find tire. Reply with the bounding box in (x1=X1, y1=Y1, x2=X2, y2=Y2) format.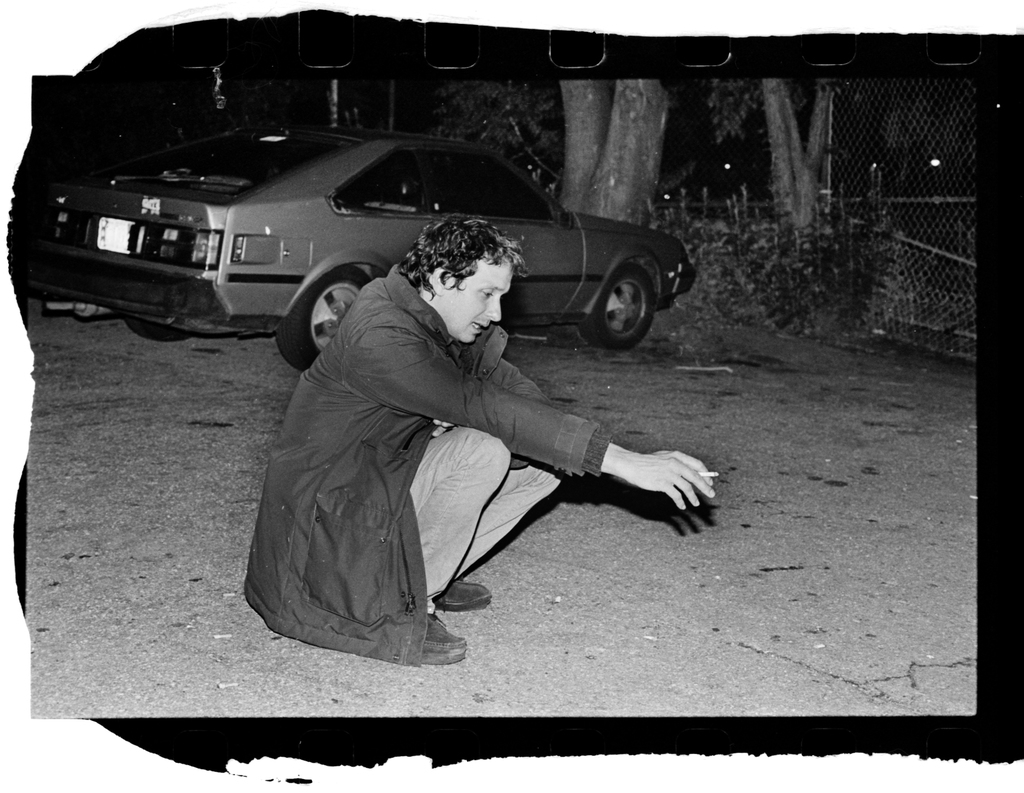
(x1=575, y1=266, x2=655, y2=348).
